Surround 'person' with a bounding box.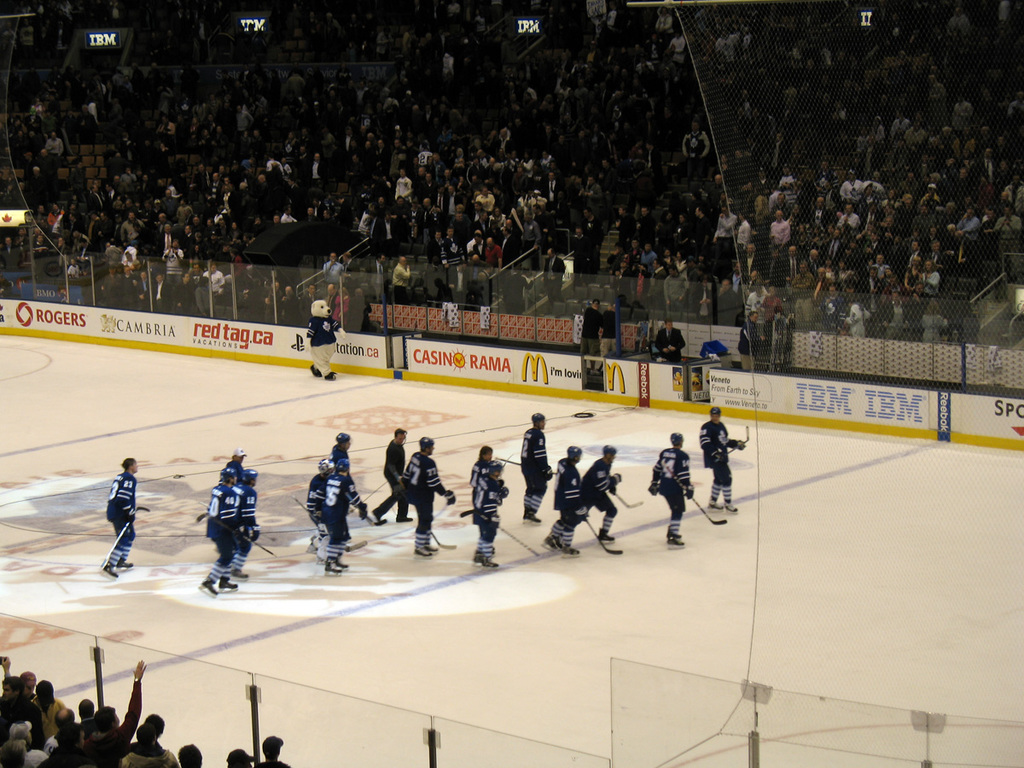
325, 455, 360, 577.
